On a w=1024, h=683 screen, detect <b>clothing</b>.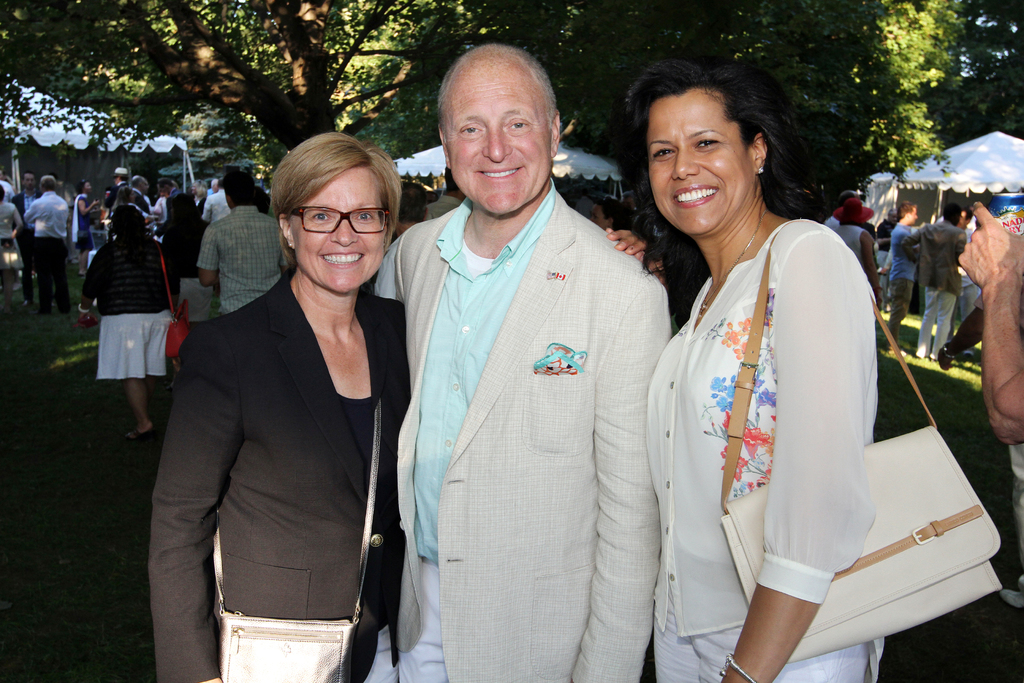
bbox=[368, 234, 404, 308].
